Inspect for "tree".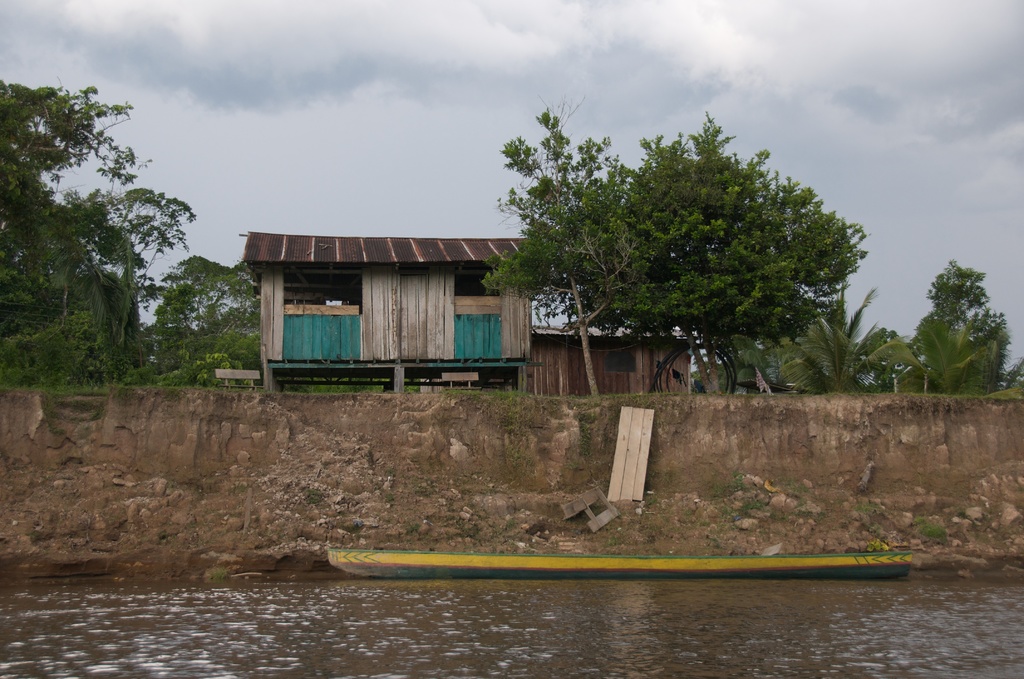
Inspection: <region>0, 74, 202, 387</region>.
